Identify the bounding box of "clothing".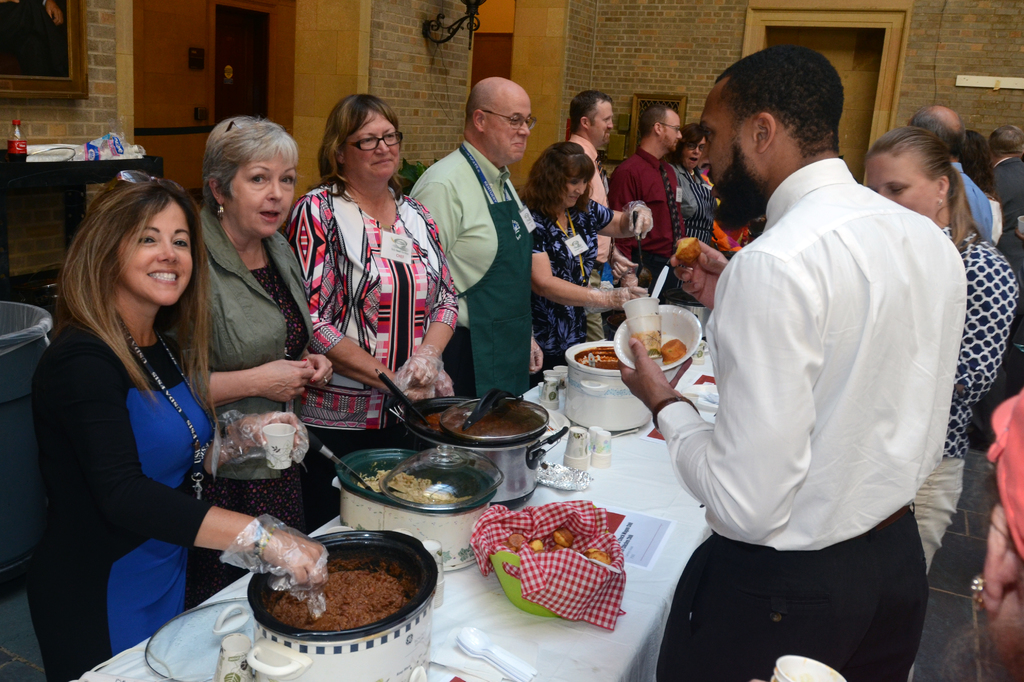
[x1=602, y1=147, x2=703, y2=295].
